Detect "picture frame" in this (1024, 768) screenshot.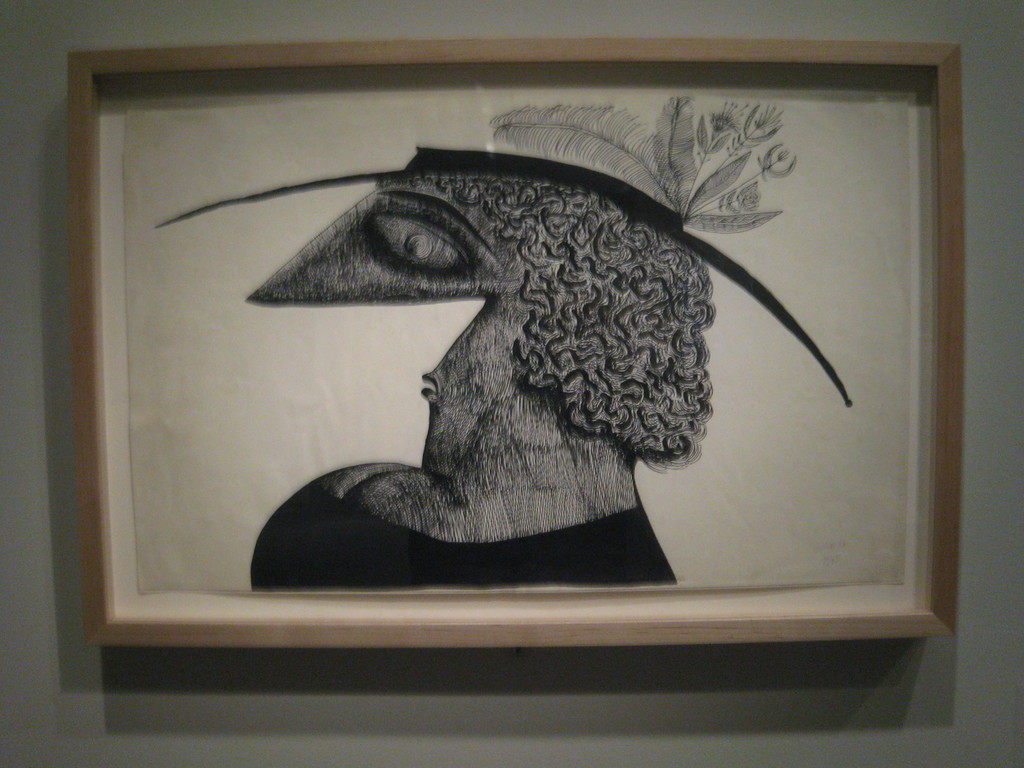
Detection: locate(72, 44, 957, 644).
